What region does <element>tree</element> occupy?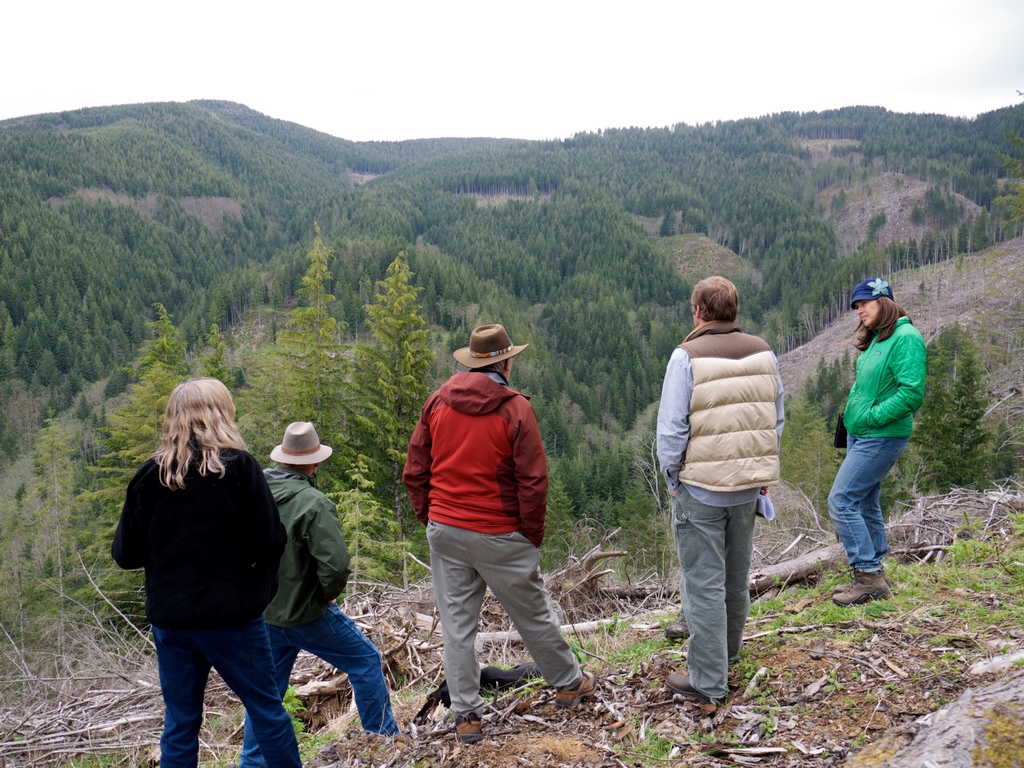
<bbox>15, 301, 207, 628</bbox>.
